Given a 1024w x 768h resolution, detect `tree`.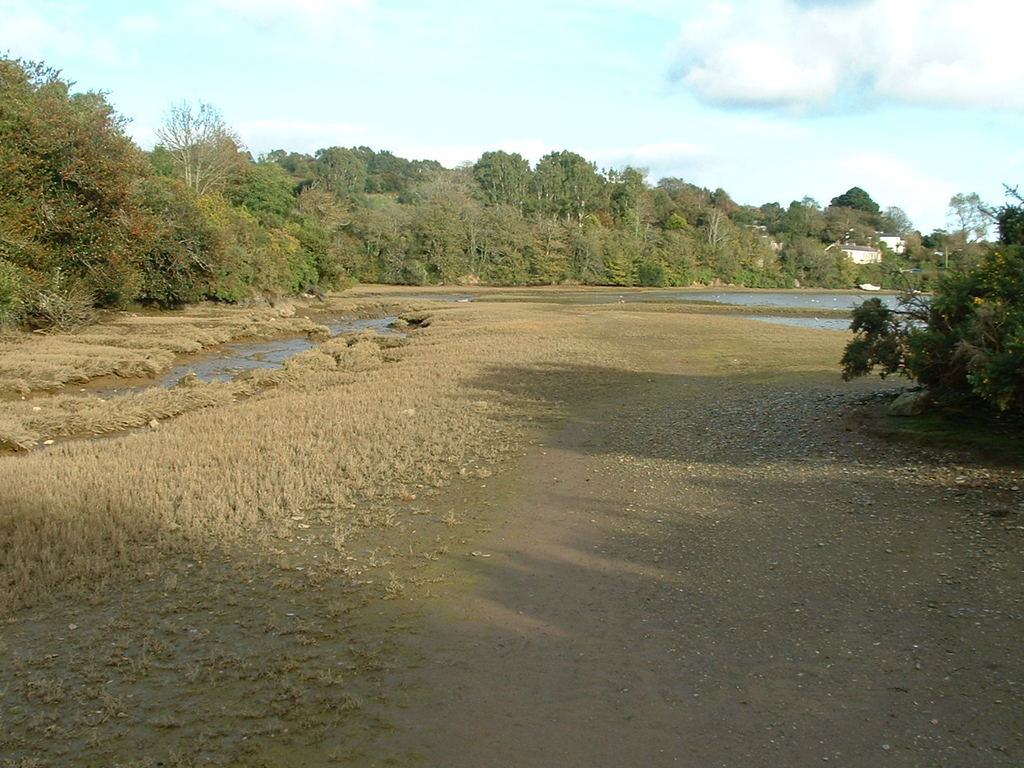
box=[148, 92, 256, 204].
